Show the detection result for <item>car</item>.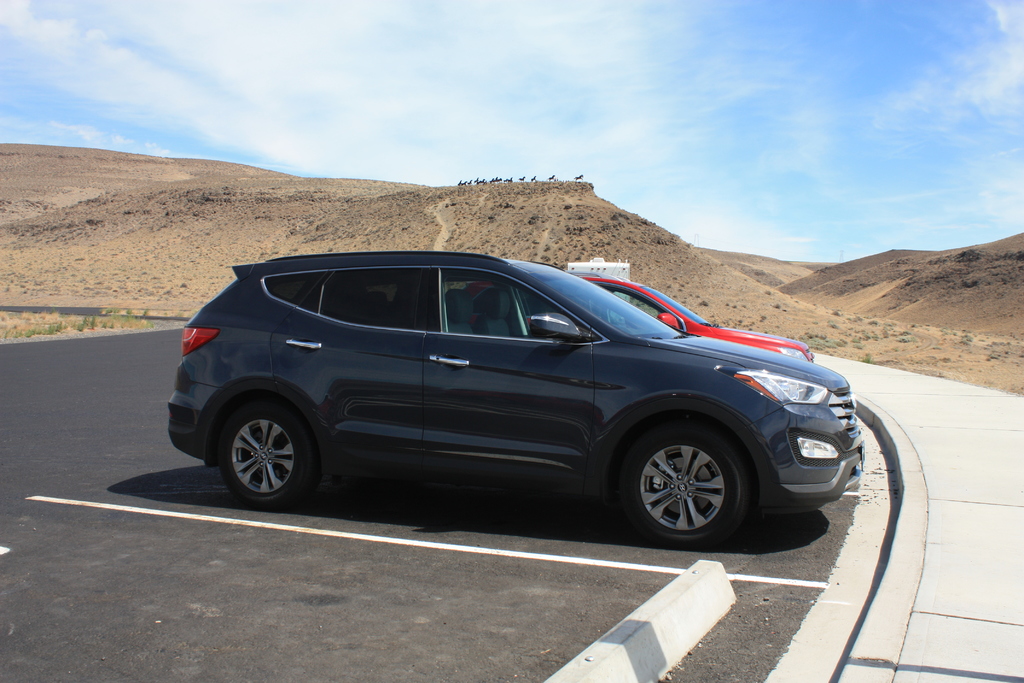
rect(154, 251, 897, 548).
